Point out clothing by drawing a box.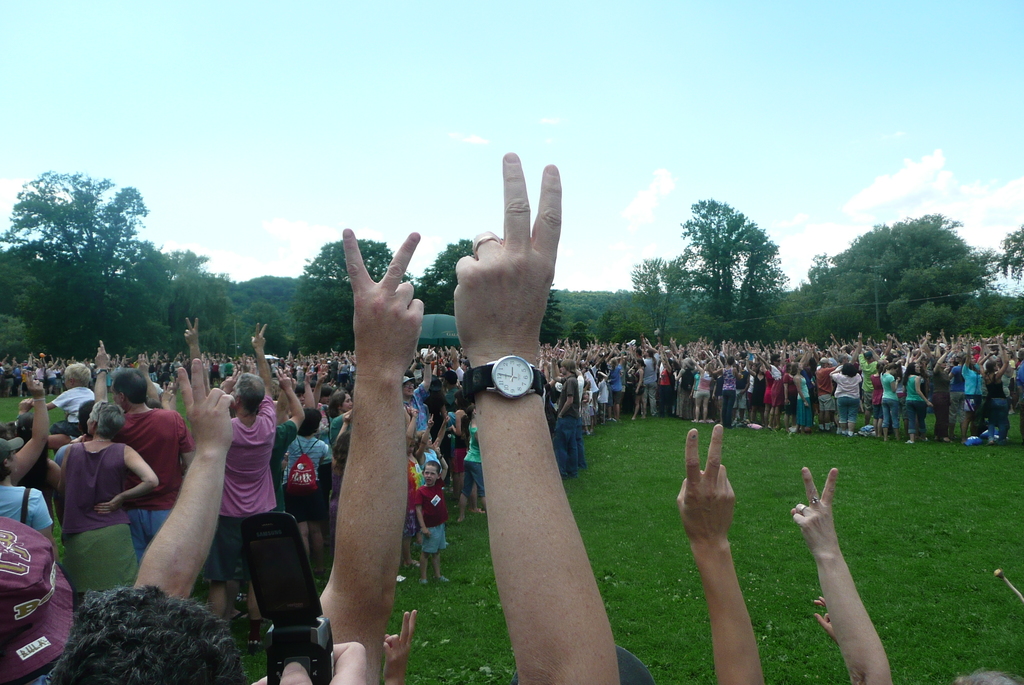
x1=815 y1=360 x2=837 y2=412.
